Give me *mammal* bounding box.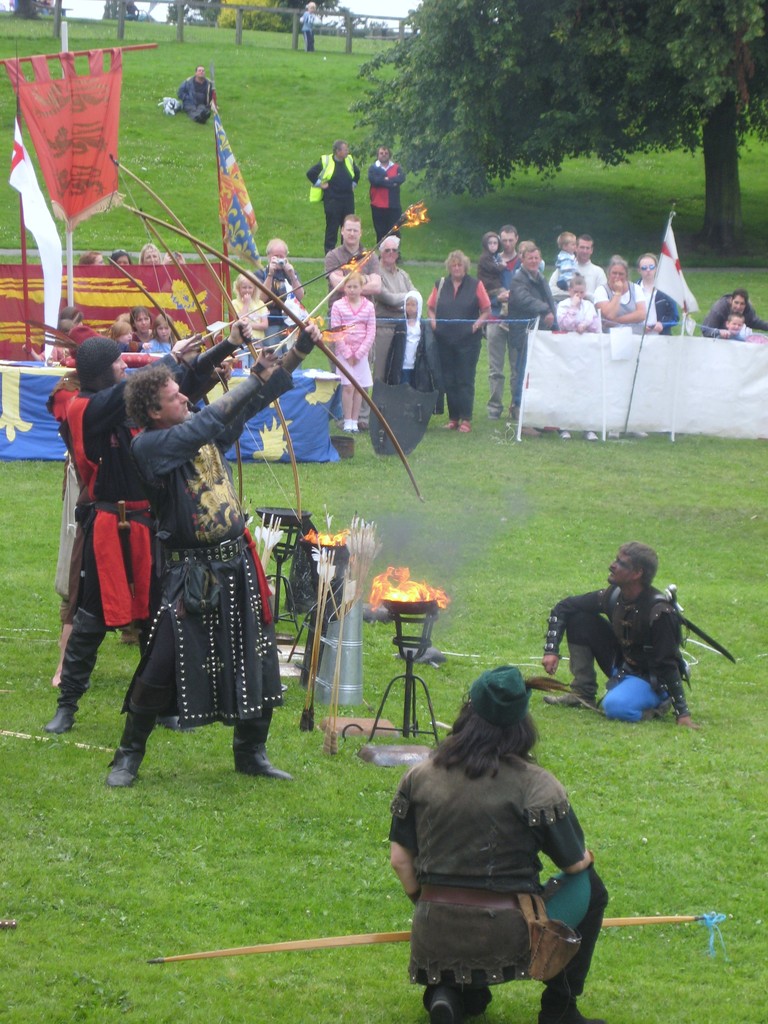
422, 243, 494, 433.
